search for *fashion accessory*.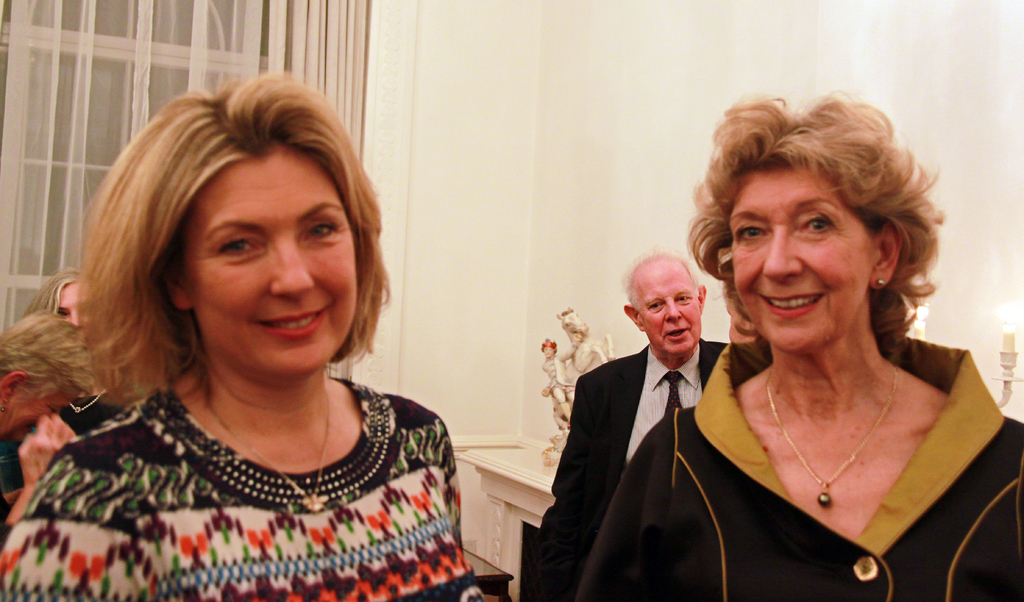
Found at {"left": 205, "top": 378, "right": 326, "bottom": 516}.
